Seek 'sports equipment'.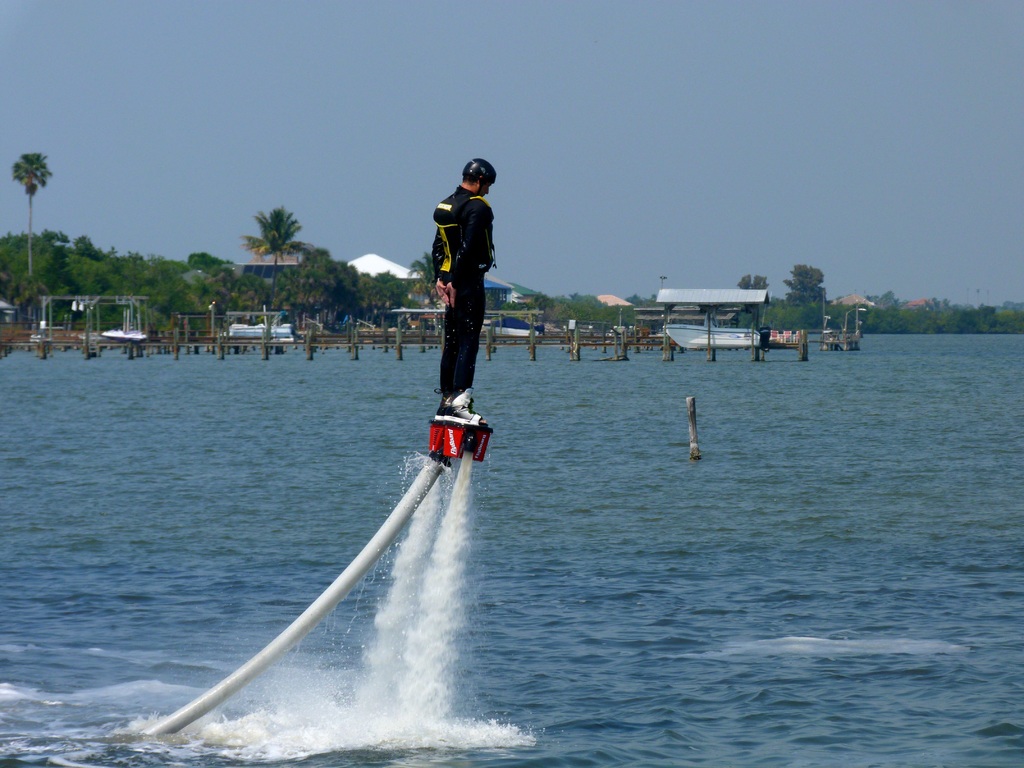
{"x1": 433, "y1": 389, "x2": 451, "y2": 421}.
